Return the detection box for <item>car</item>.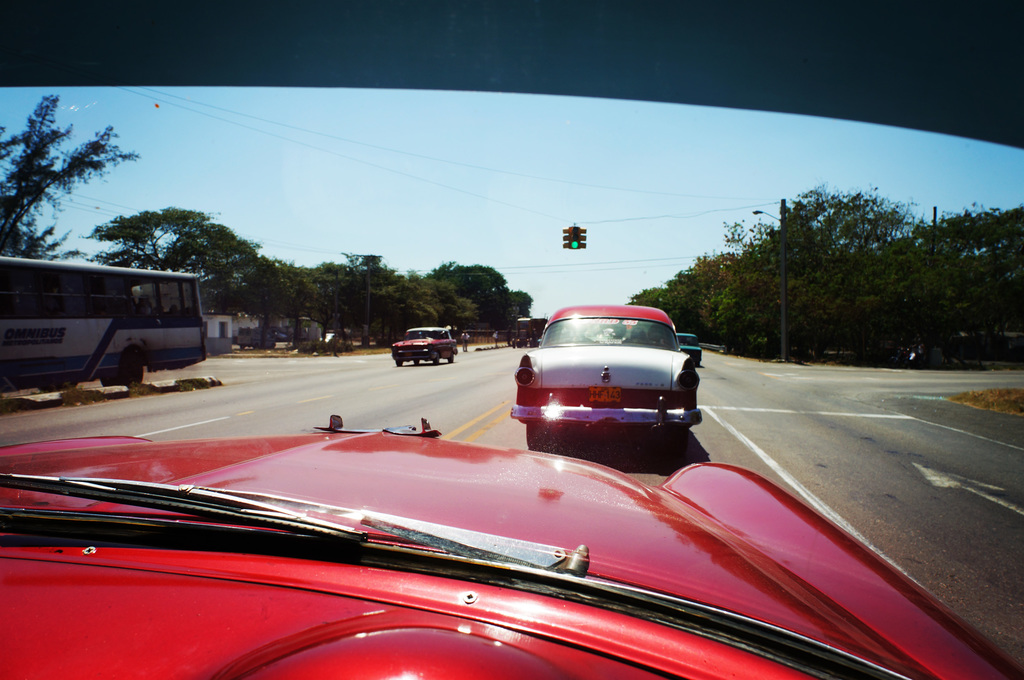
l=0, t=416, r=1023, b=679.
